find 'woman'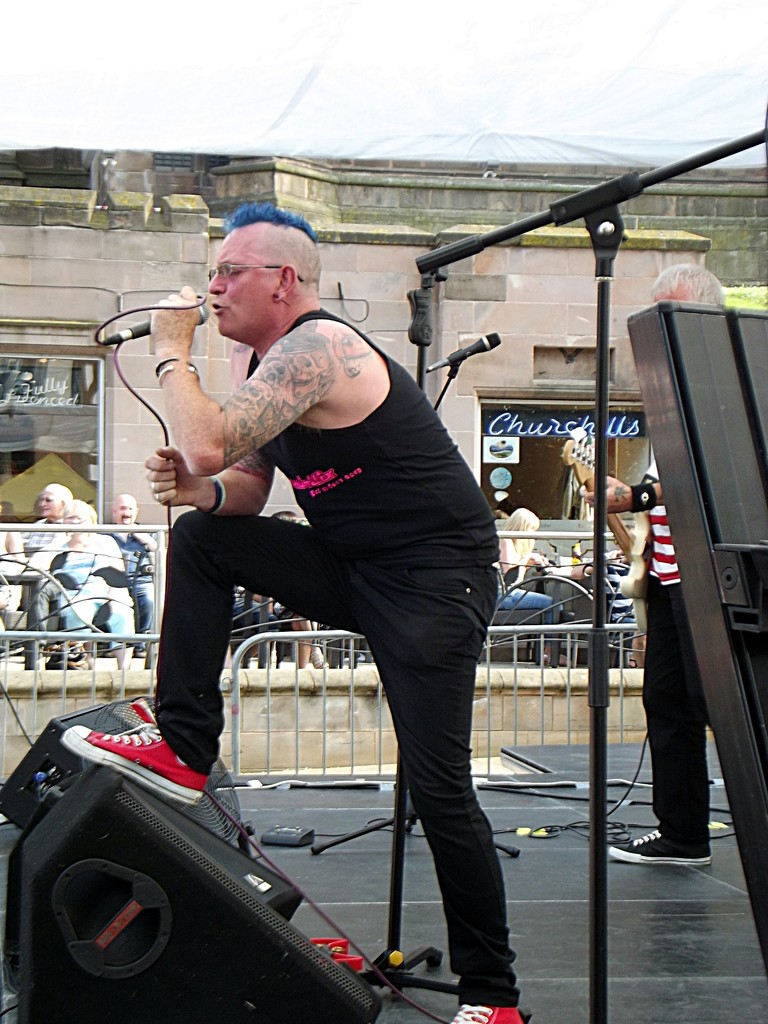
(x1=0, y1=504, x2=25, y2=630)
